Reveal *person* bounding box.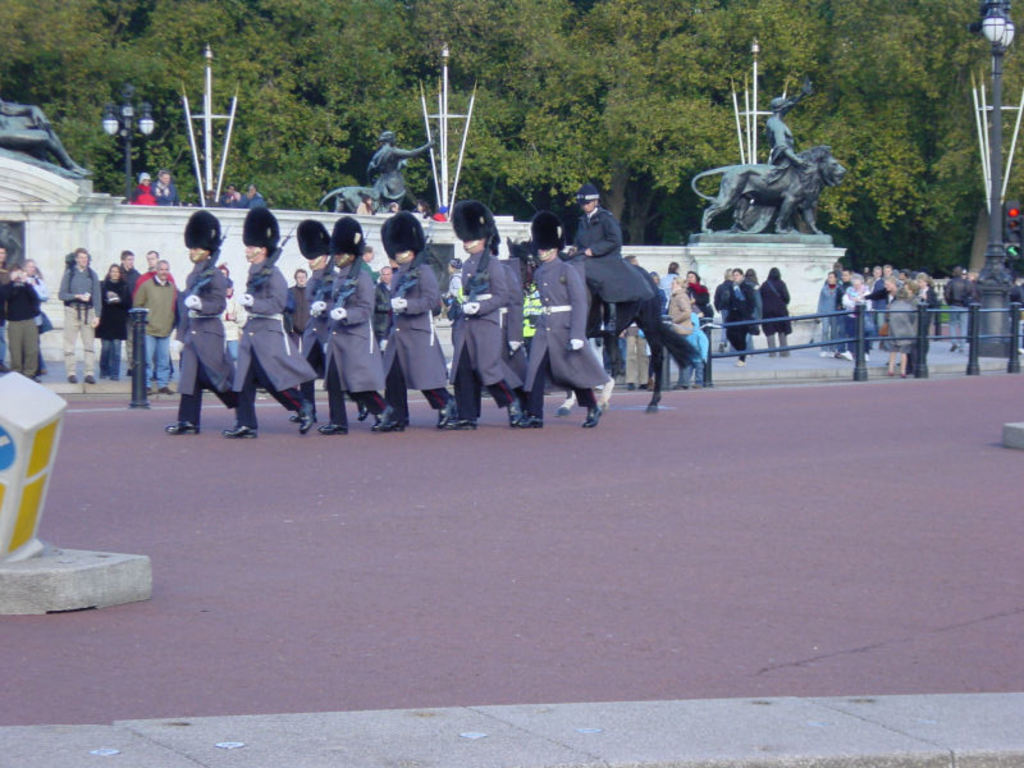
Revealed: <bbox>723, 262, 760, 371</bbox>.
